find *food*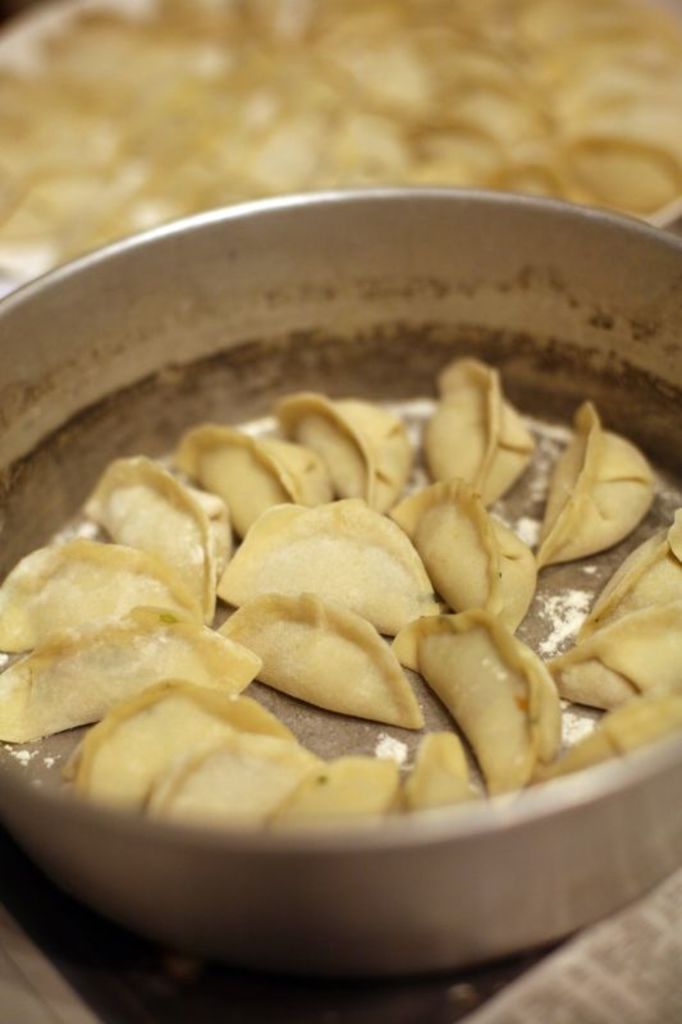
rect(381, 609, 566, 812)
